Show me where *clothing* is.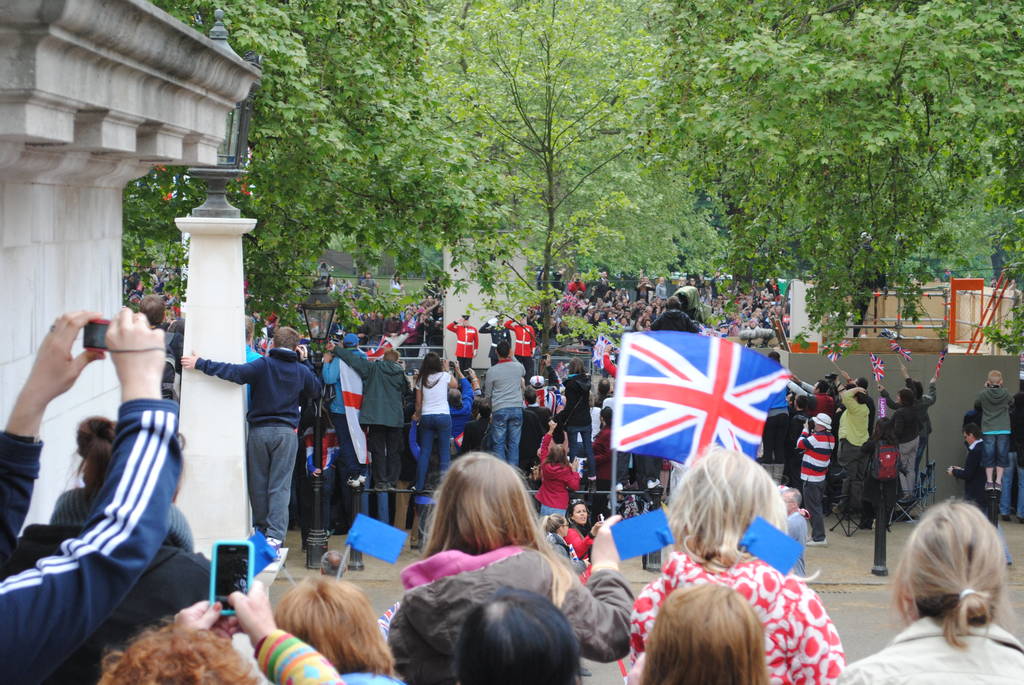
*clothing* is at 390, 276, 406, 297.
